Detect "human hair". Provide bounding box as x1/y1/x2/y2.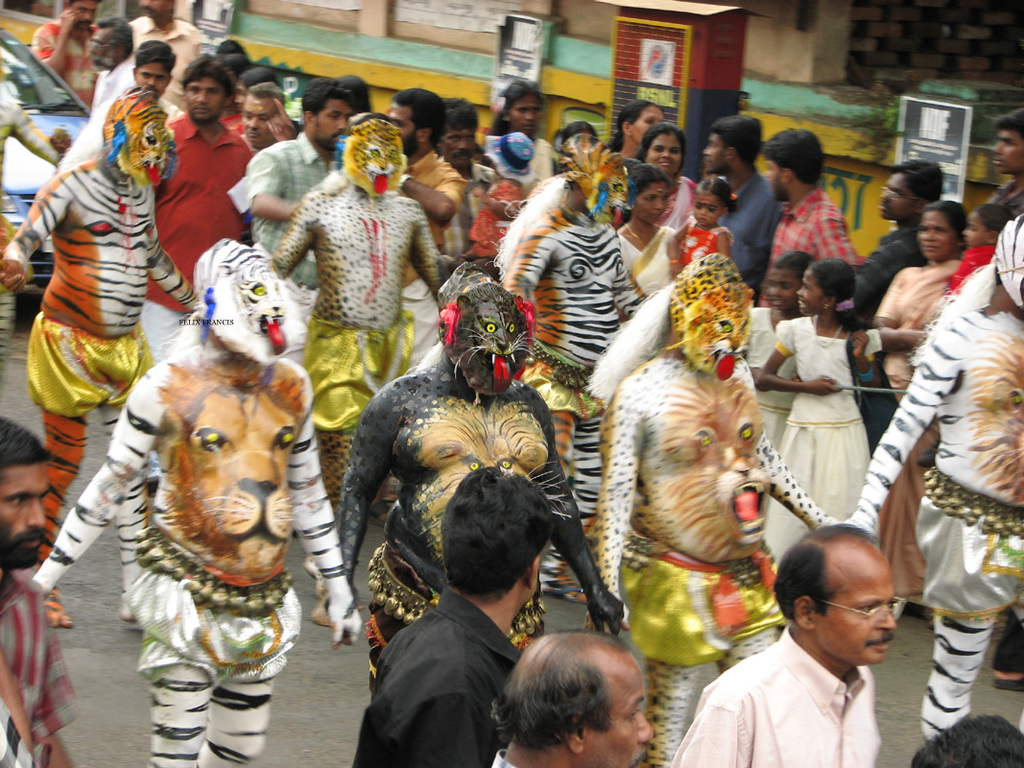
245/63/274/86.
